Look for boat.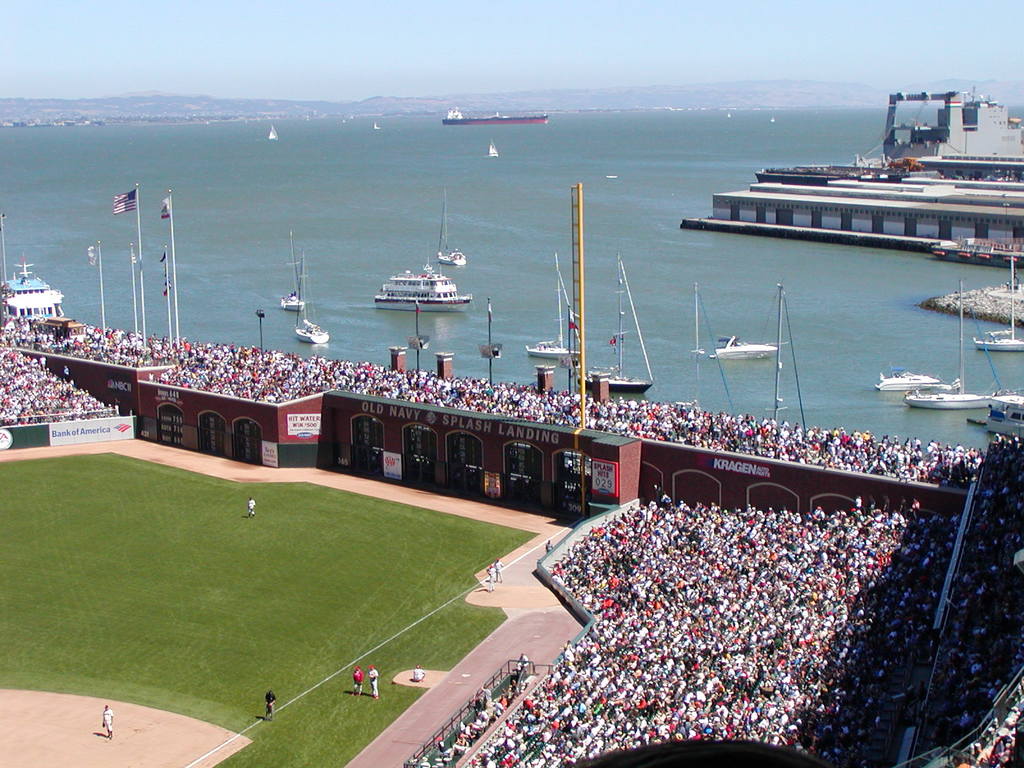
Found: 527,257,574,360.
